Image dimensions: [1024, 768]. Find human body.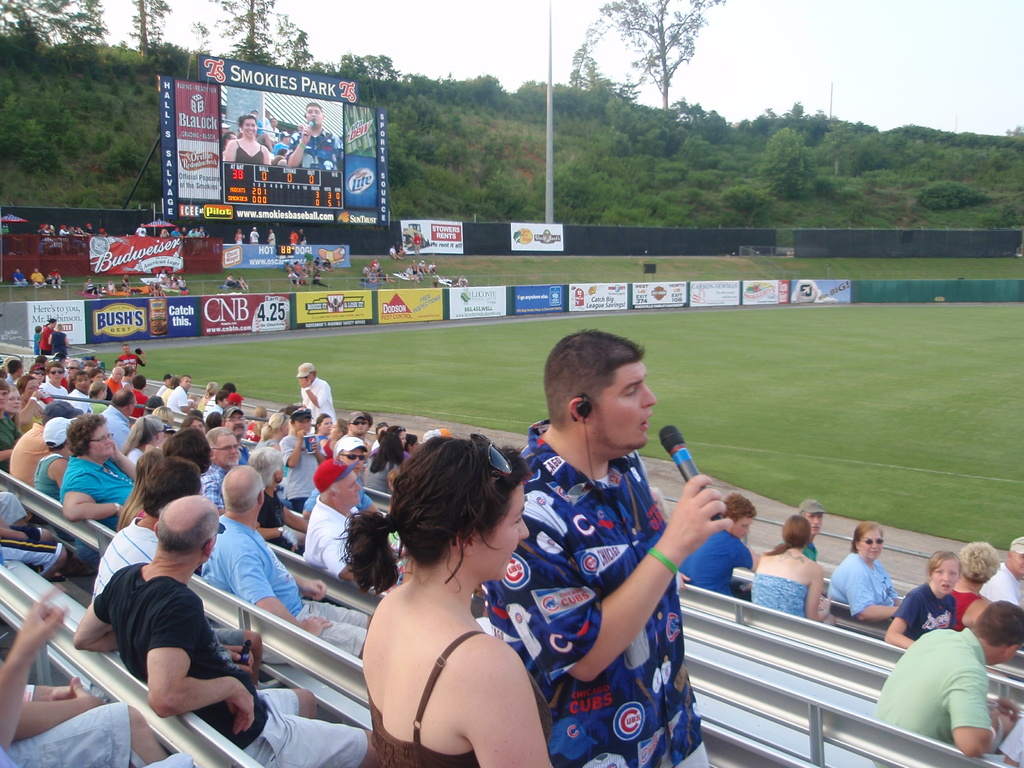
bbox(271, 129, 284, 148).
